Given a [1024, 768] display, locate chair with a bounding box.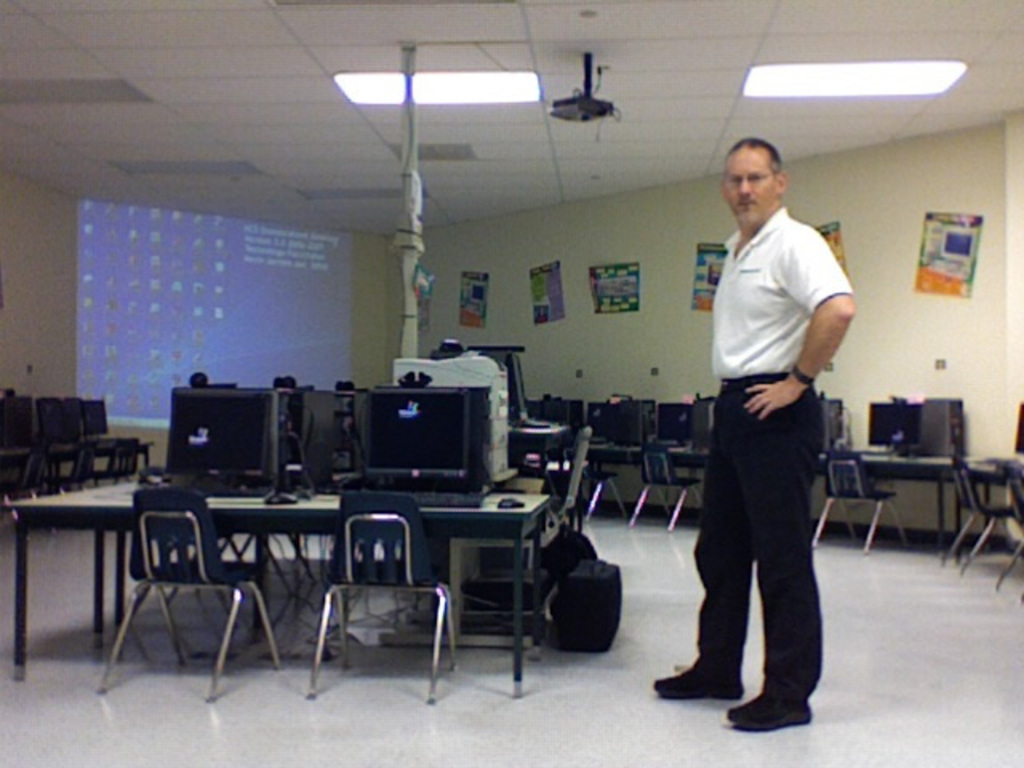
Located: 301/490/469/709.
